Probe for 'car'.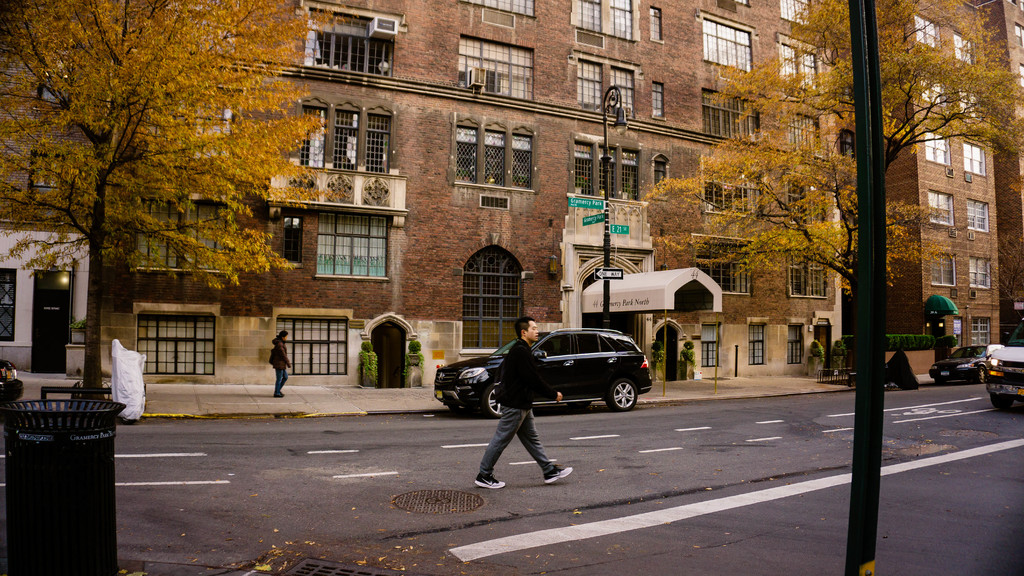
Probe result: bbox(436, 333, 657, 415).
